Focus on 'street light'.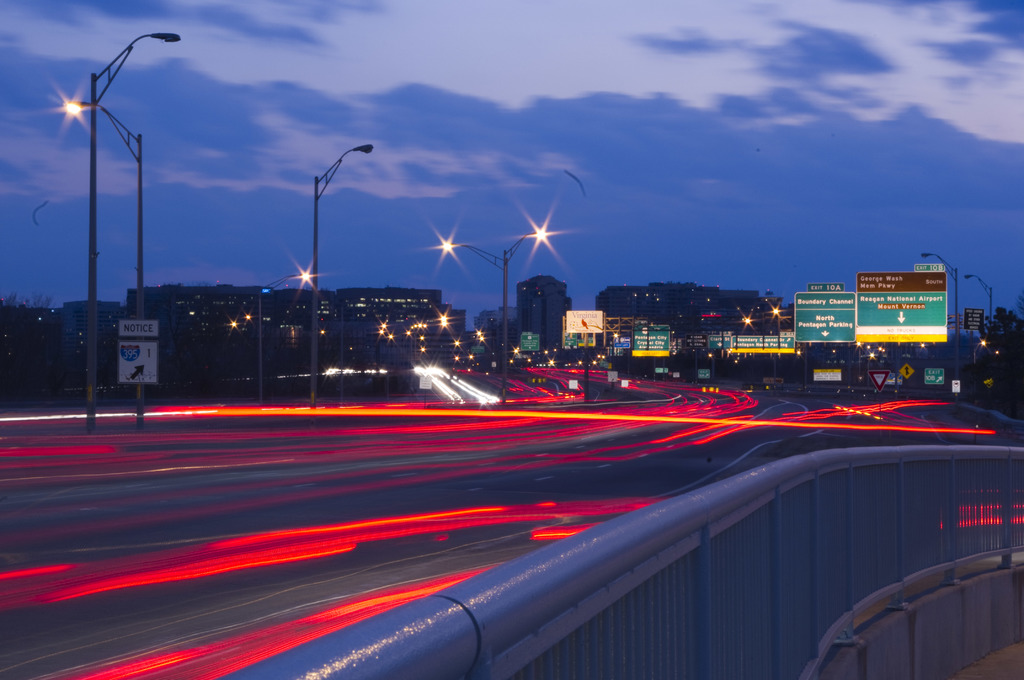
Focused at (972,337,991,400).
